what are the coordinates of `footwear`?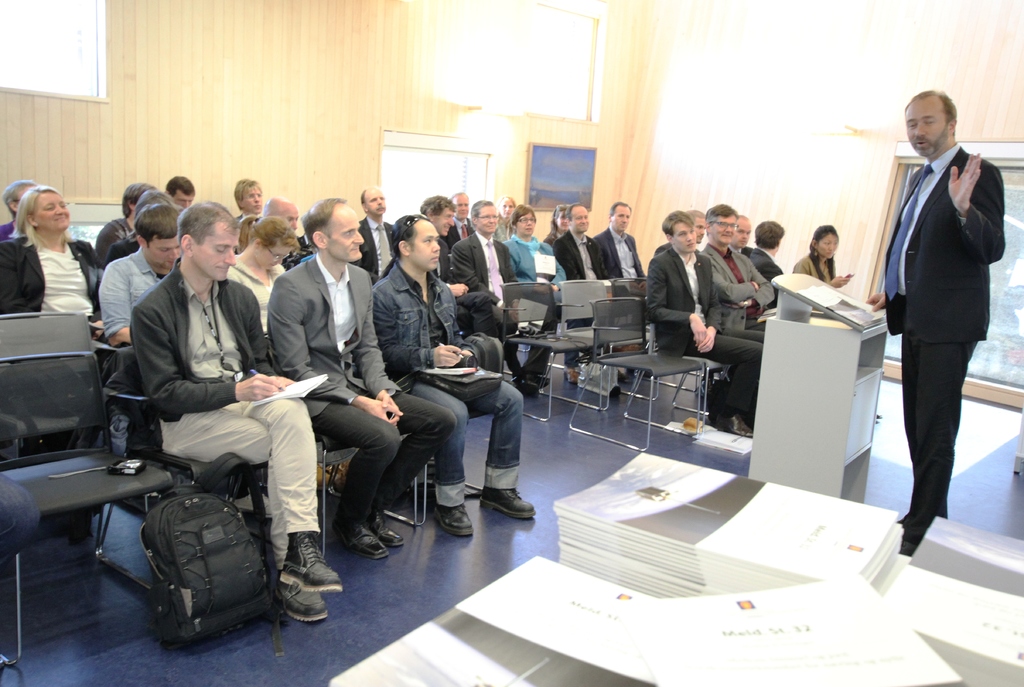
(266,552,323,640).
